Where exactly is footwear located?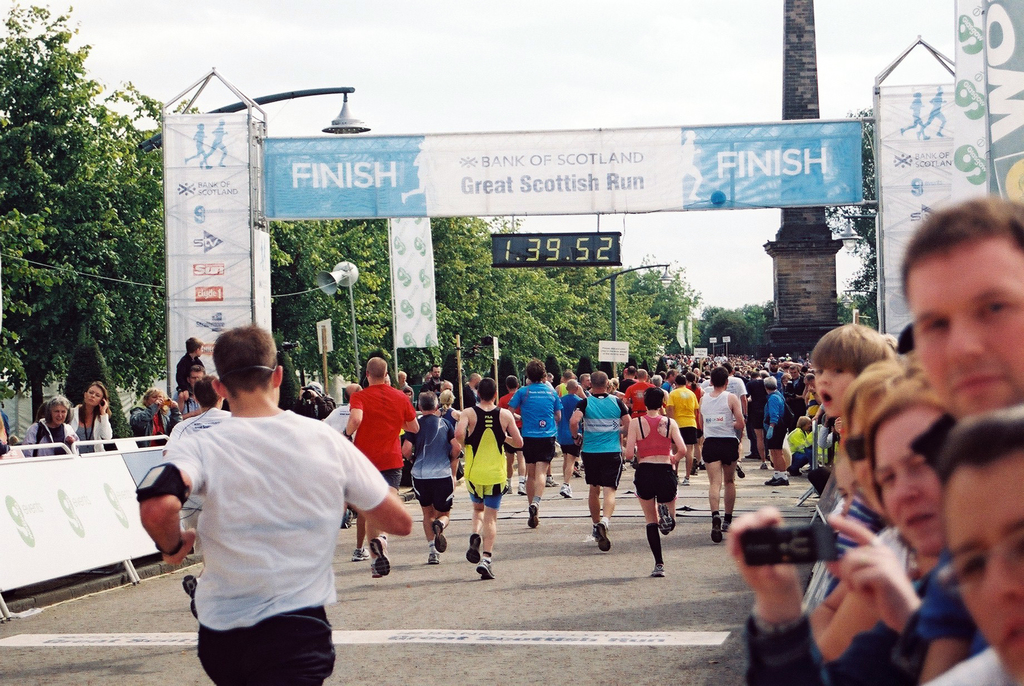
Its bounding box is [765,476,780,485].
